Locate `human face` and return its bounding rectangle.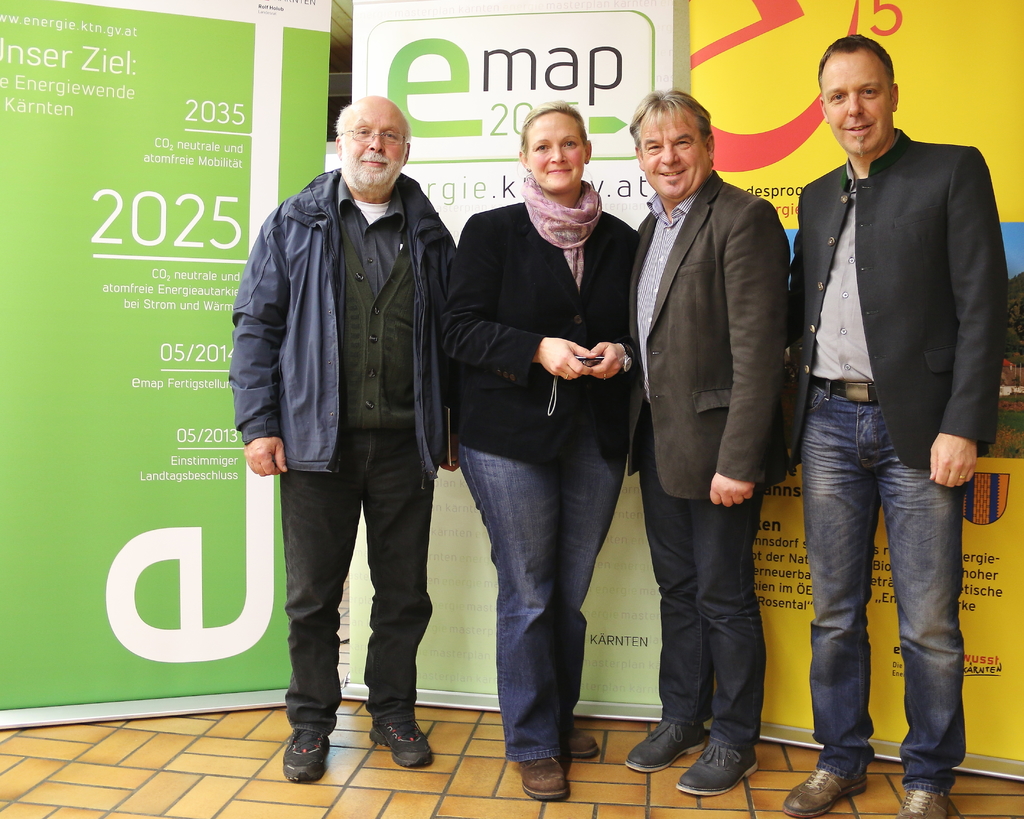
BBox(342, 102, 405, 191).
